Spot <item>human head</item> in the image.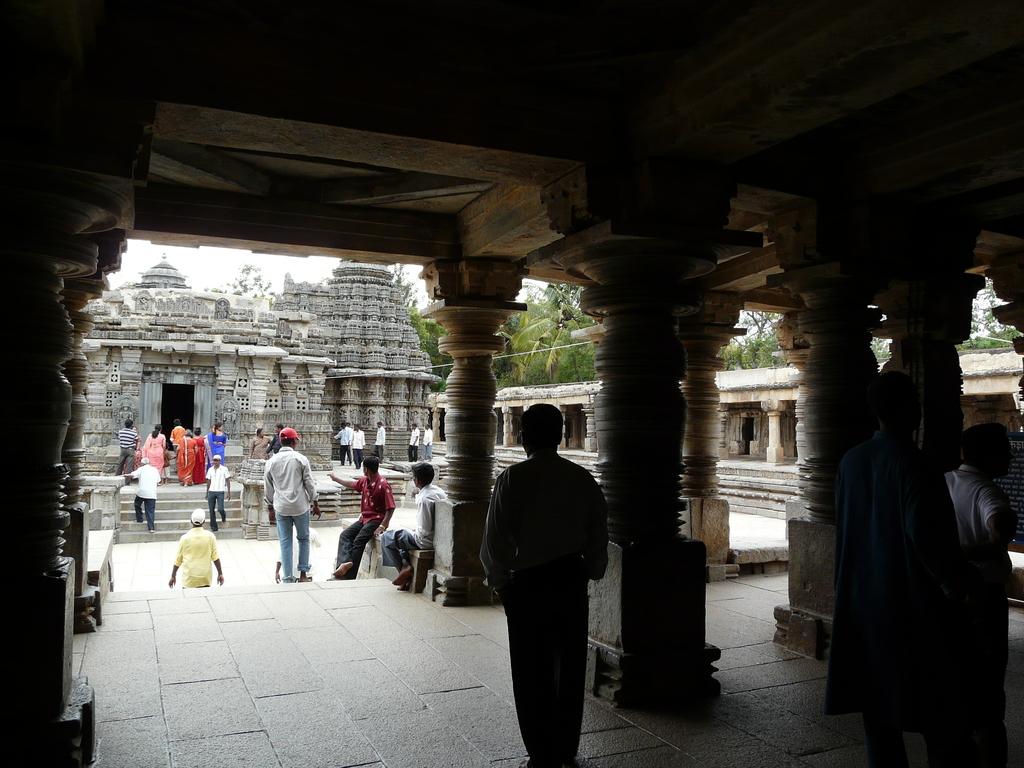
<item>human head</item> found at l=340, t=420, r=346, b=427.
